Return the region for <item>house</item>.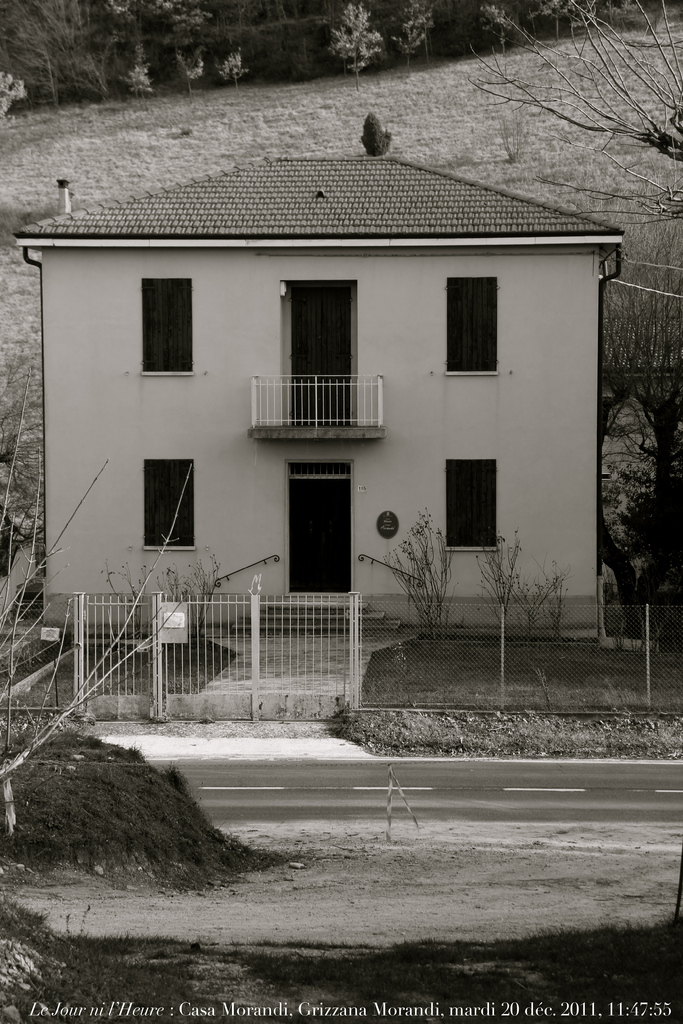
<region>26, 94, 639, 714</region>.
